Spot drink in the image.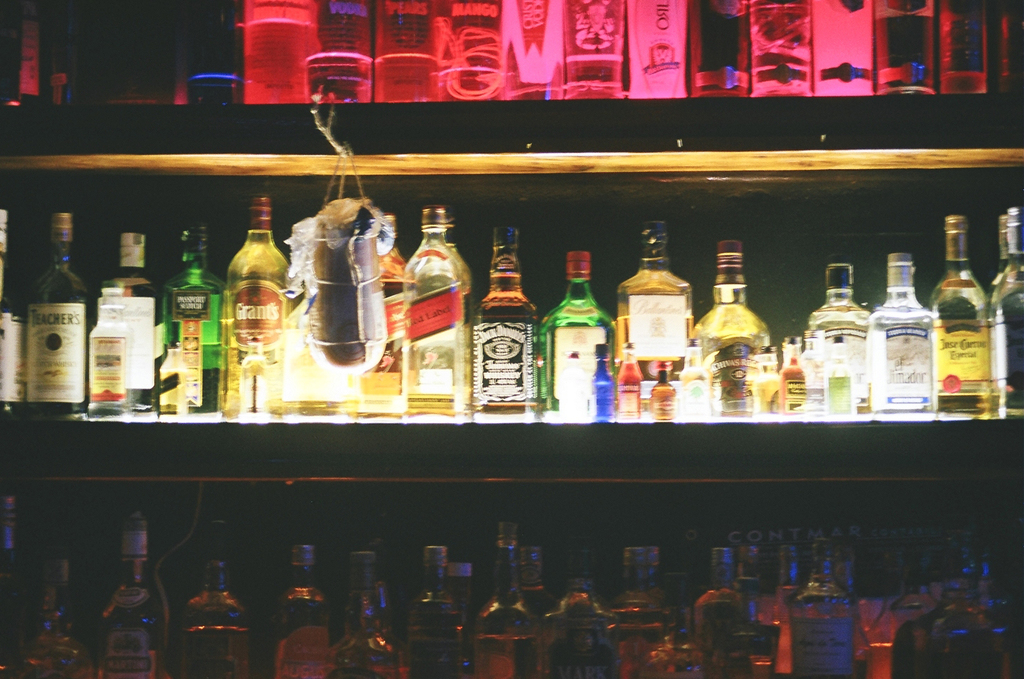
drink found at (165, 340, 221, 416).
